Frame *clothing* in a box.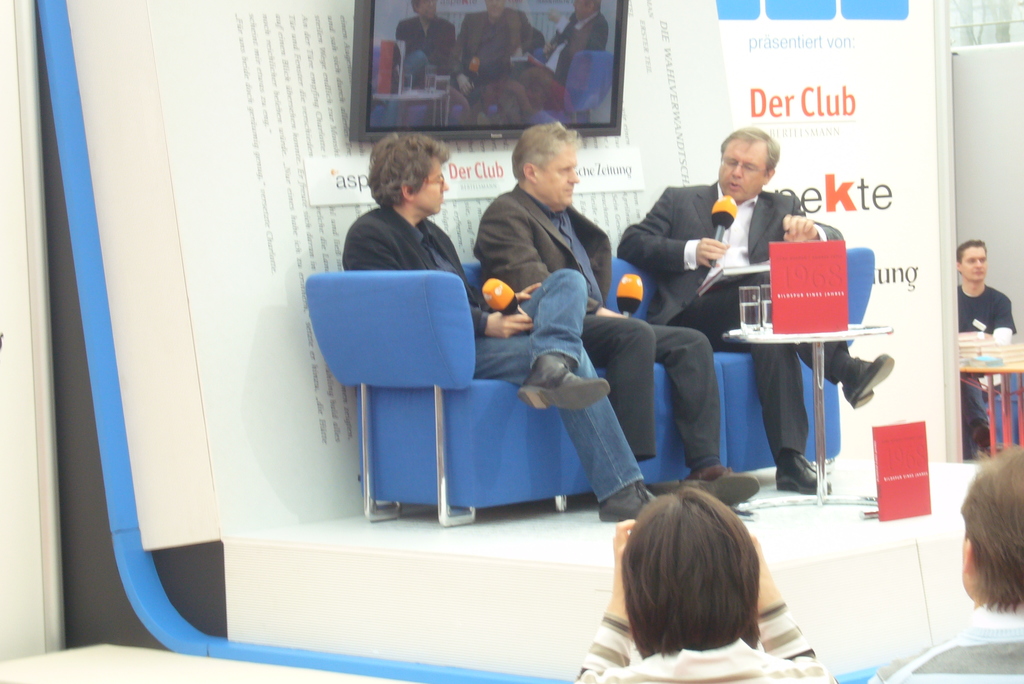
bbox(474, 183, 724, 475).
